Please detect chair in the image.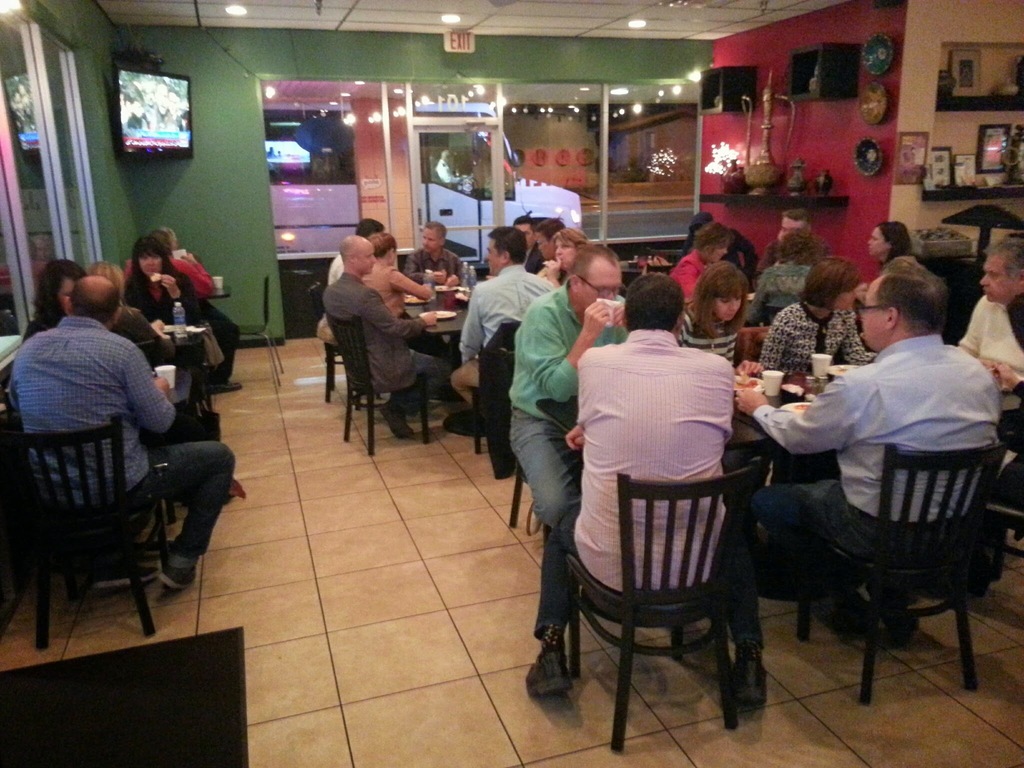
[x1=969, y1=381, x2=1023, y2=600].
